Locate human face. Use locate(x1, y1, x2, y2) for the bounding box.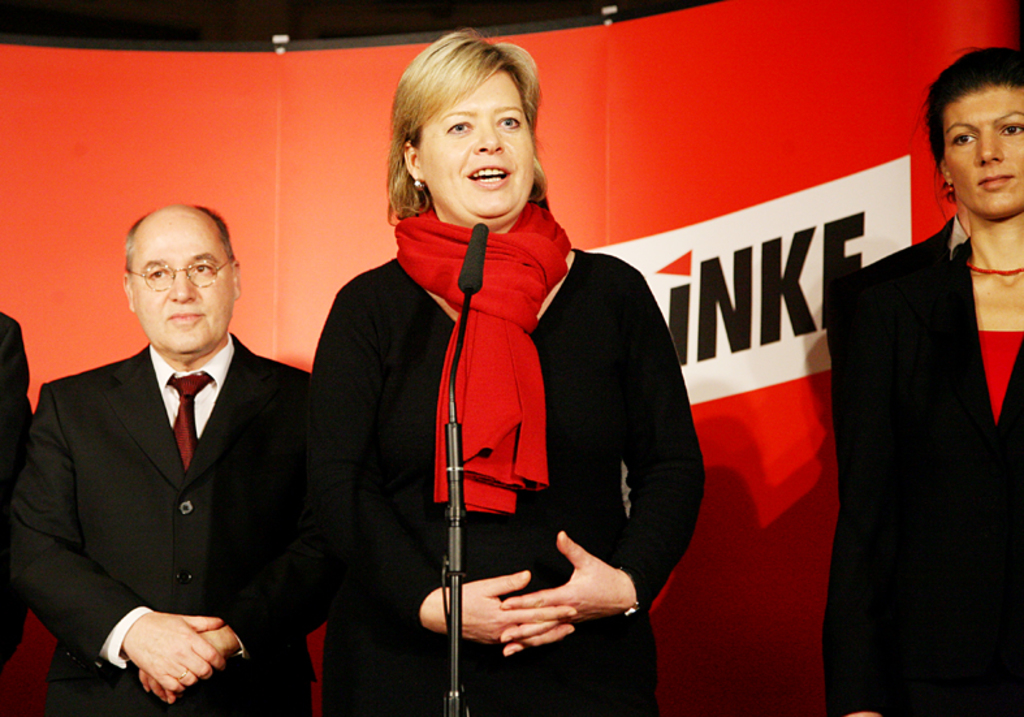
locate(941, 87, 1023, 213).
